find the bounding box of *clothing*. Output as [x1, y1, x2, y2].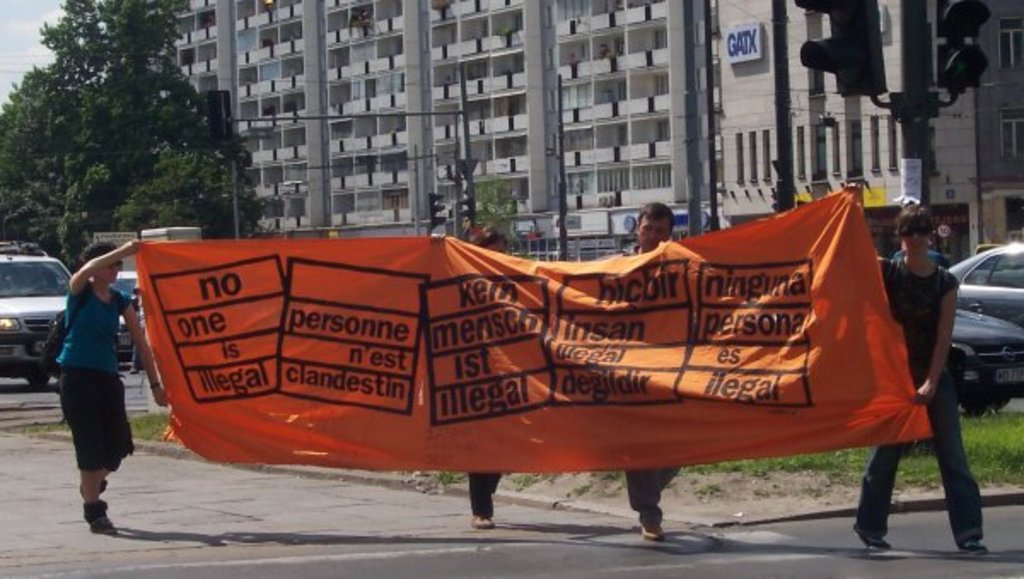
[48, 273, 133, 477].
